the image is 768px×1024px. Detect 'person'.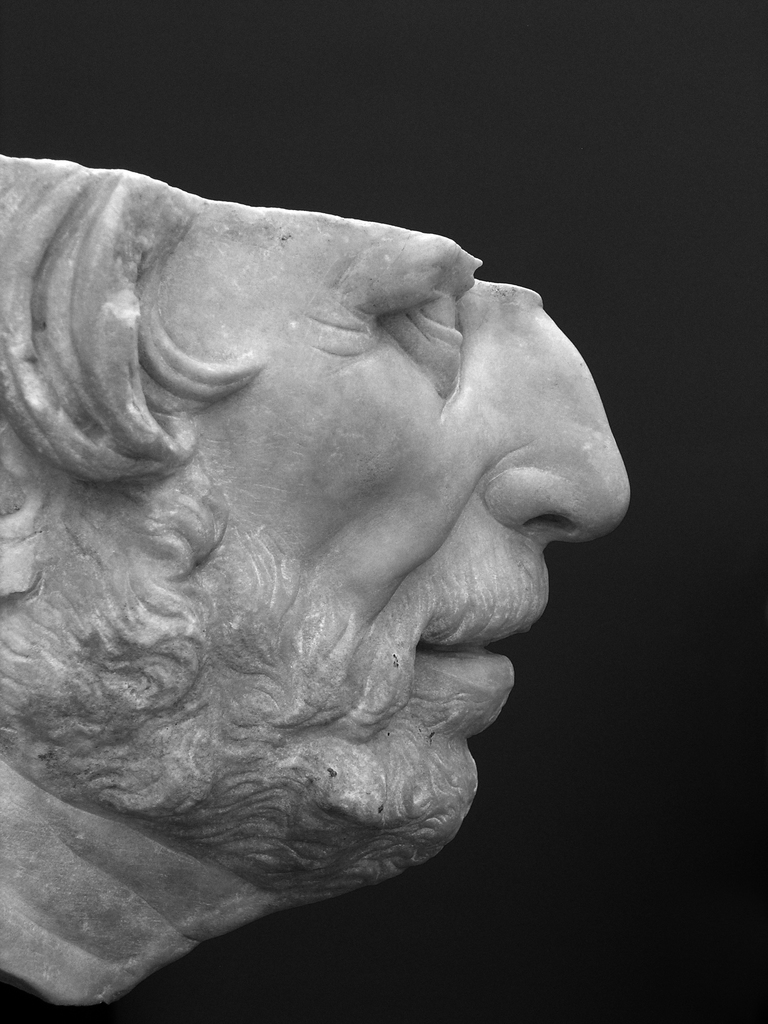
Detection: box(0, 149, 632, 1009).
